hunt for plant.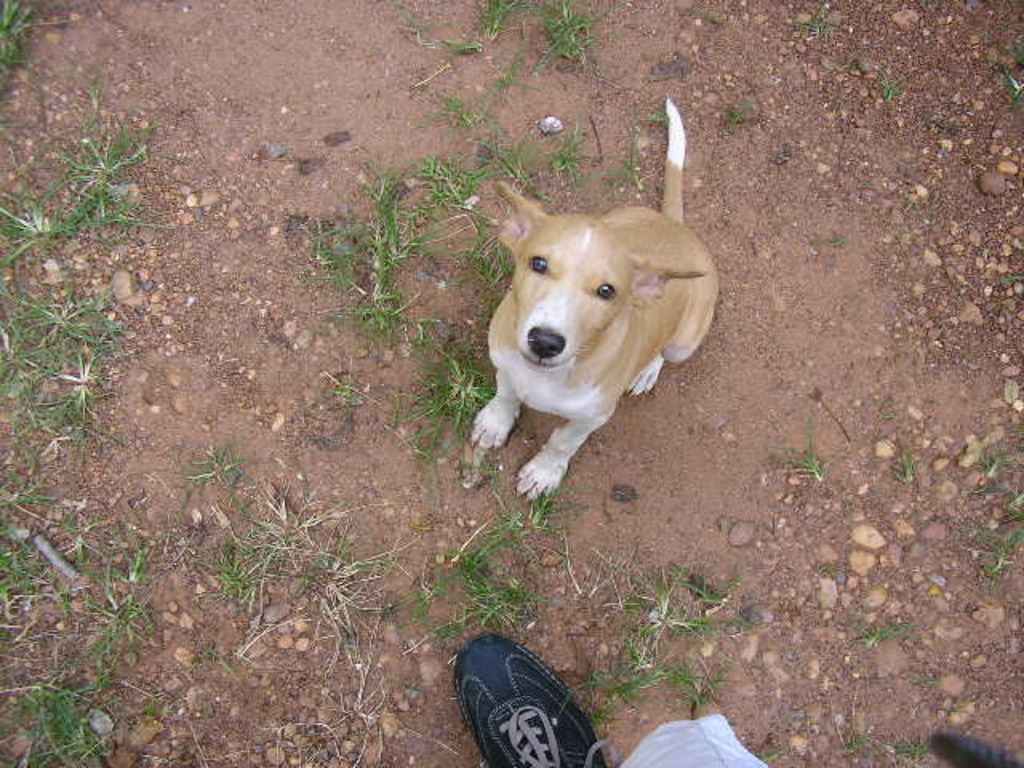
Hunted down at [left=579, top=554, right=746, bottom=712].
